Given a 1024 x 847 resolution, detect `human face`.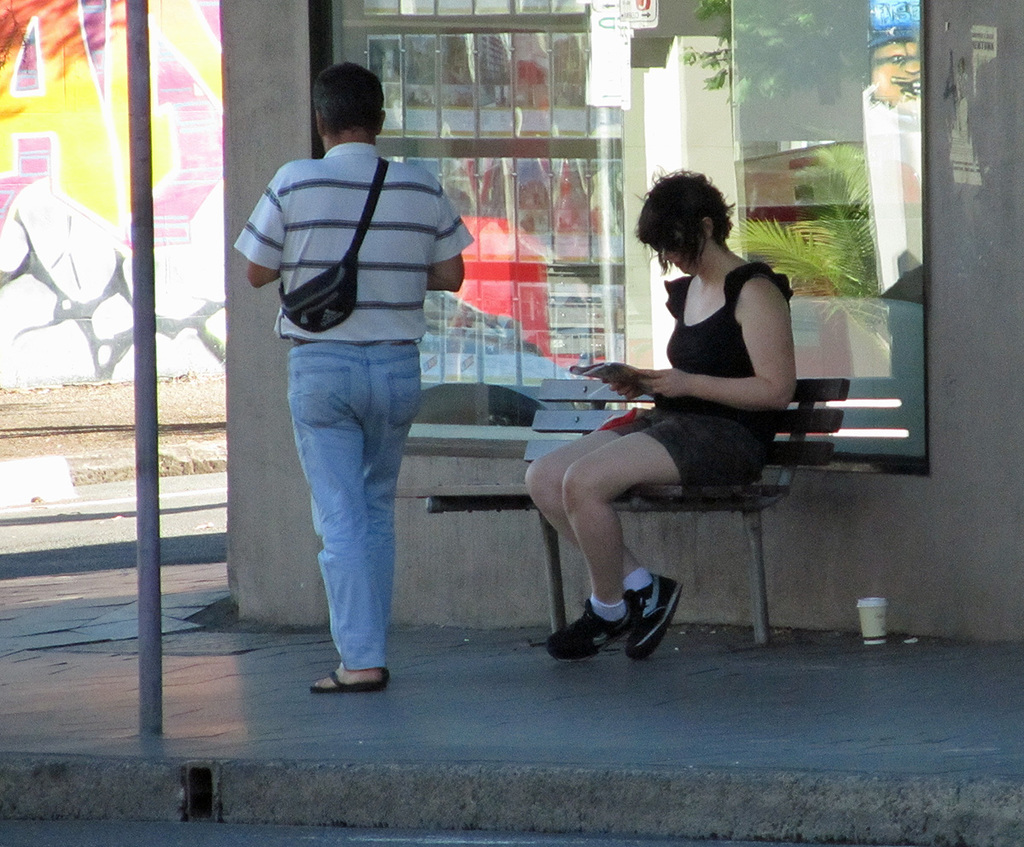
Rect(660, 225, 708, 276).
